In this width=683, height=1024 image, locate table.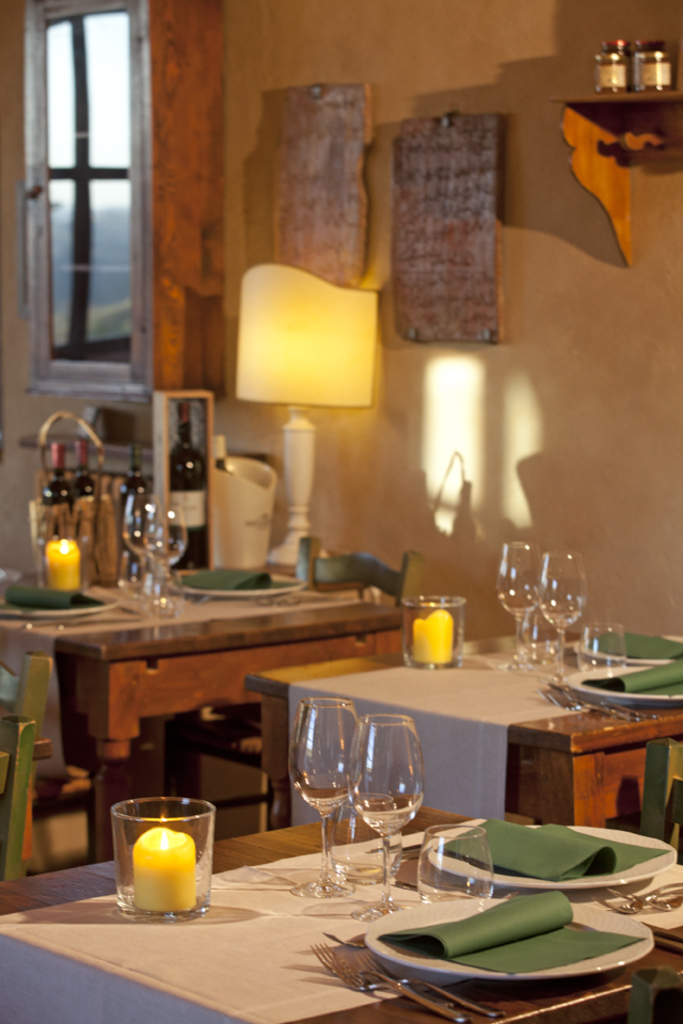
Bounding box: detection(0, 537, 415, 853).
